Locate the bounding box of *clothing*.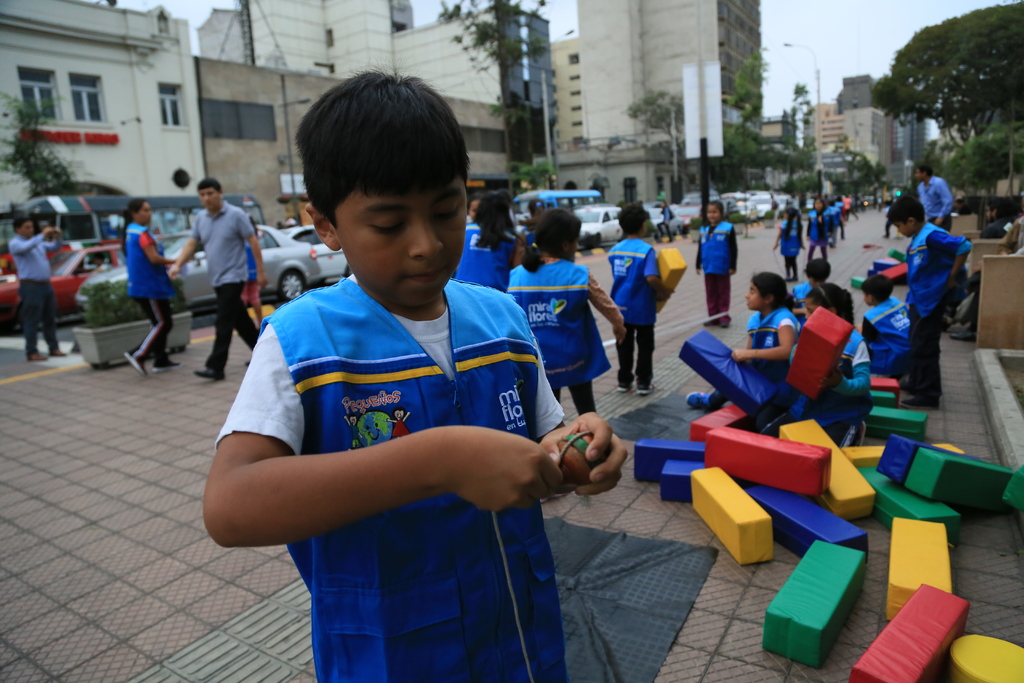
Bounding box: detection(883, 205, 902, 238).
